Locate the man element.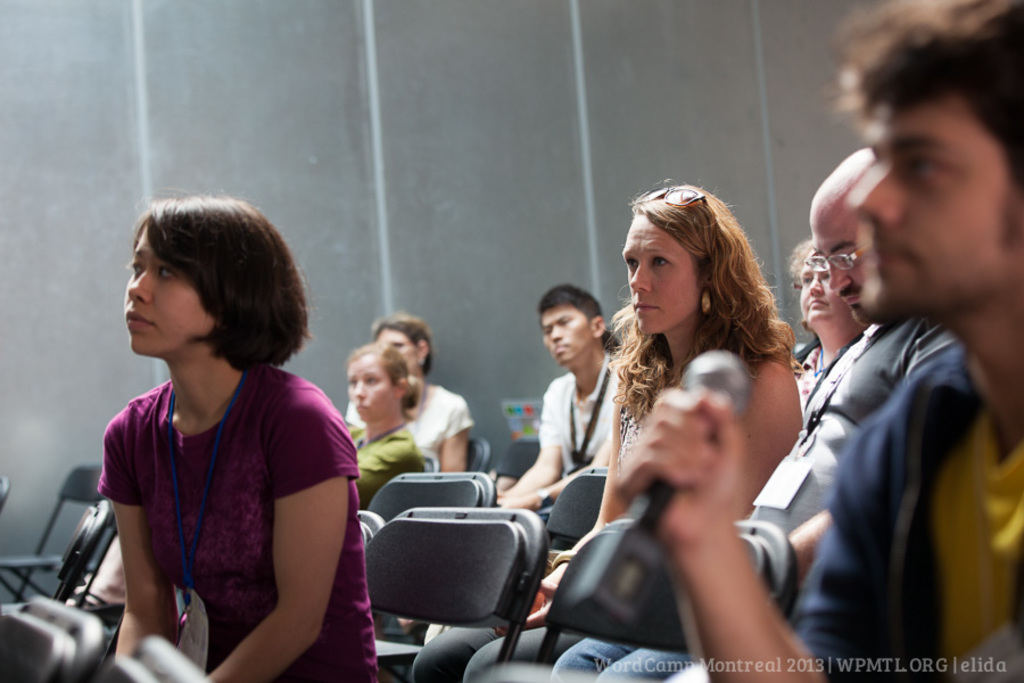
Element bbox: {"x1": 550, "y1": 145, "x2": 960, "y2": 682}.
